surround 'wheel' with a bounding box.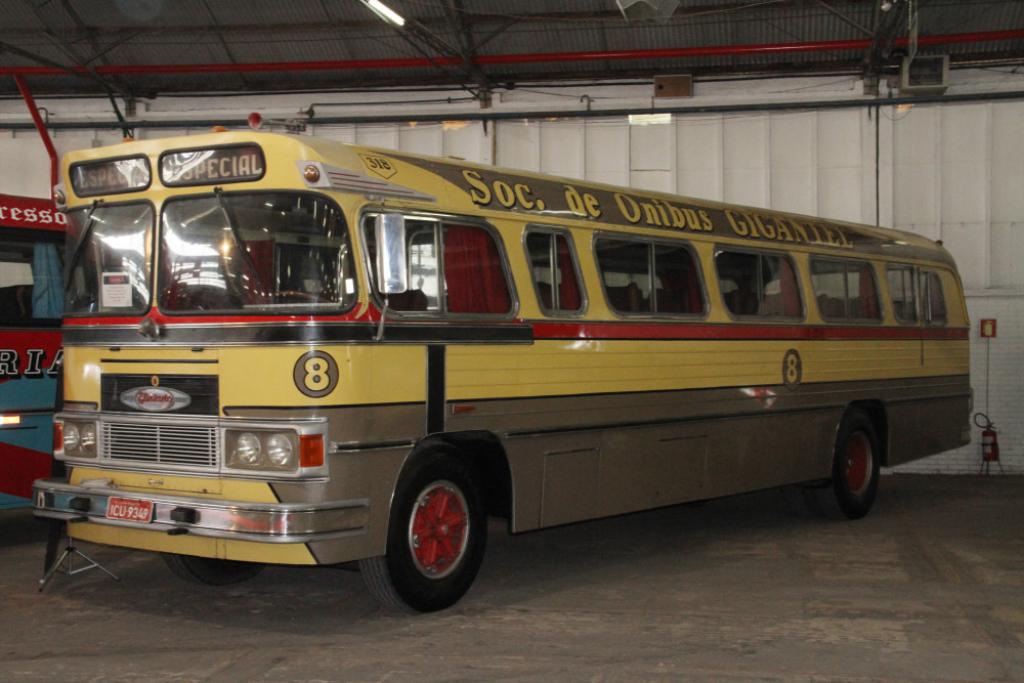
170 553 258 587.
